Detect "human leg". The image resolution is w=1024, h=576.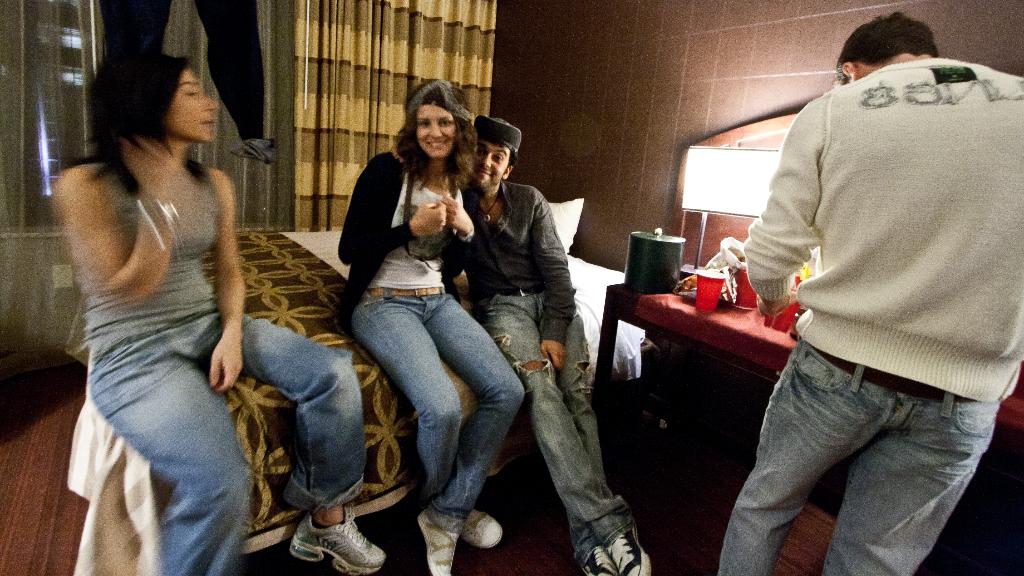
[550,289,604,575].
